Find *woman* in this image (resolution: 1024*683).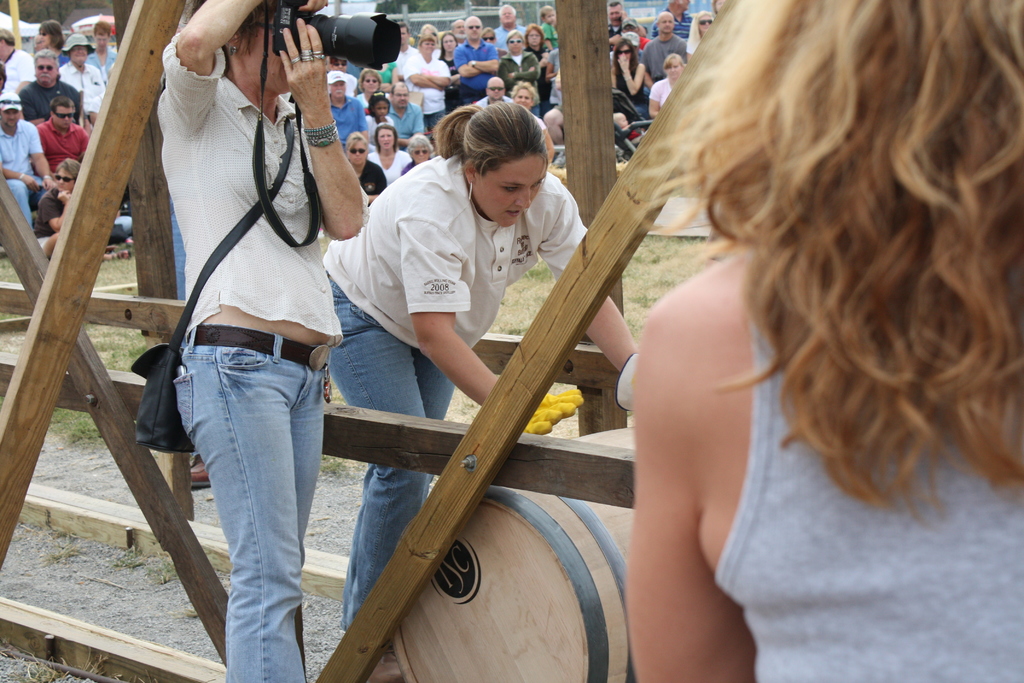
detection(33, 24, 71, 67).
